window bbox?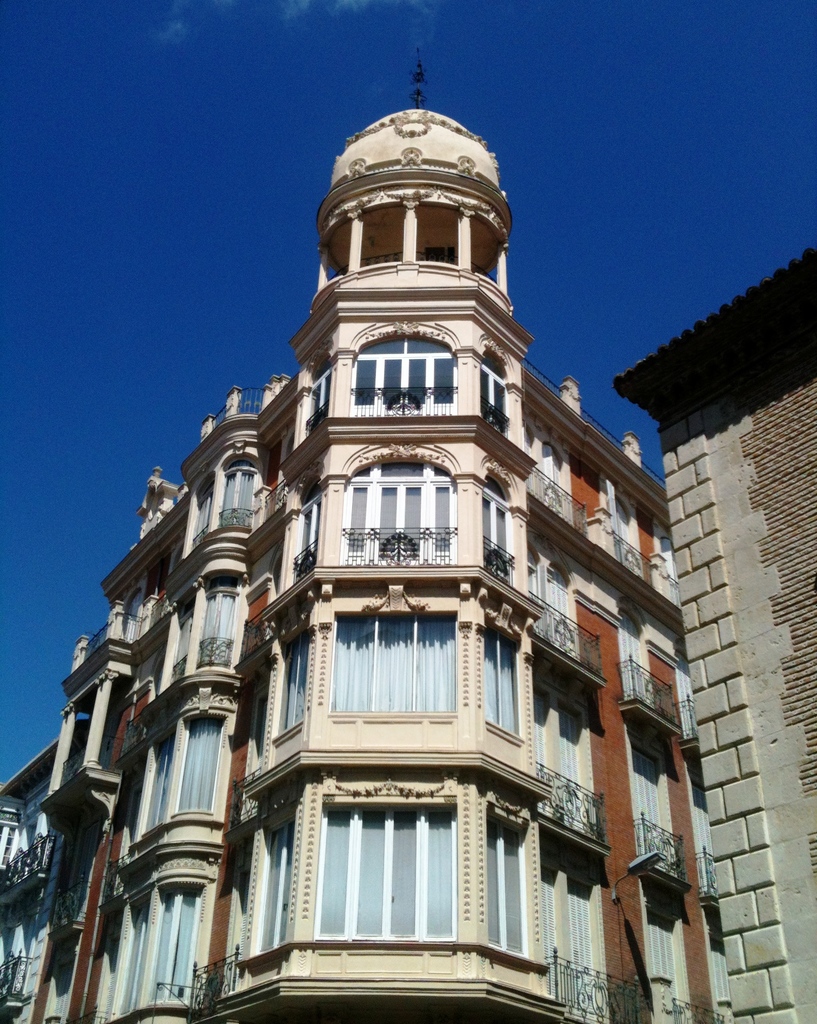
pyautogui.locateOnScreen(177, 721, 222, 805)
